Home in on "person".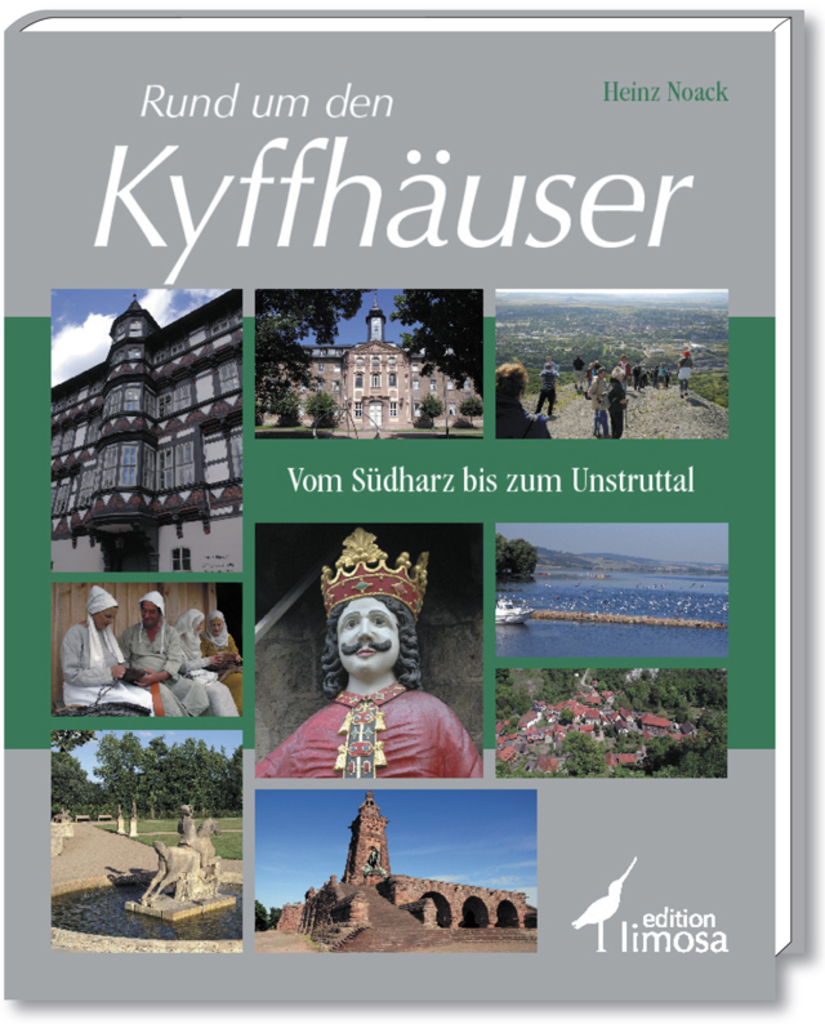
Homed in at select_region(540, 356, 561, 426).
